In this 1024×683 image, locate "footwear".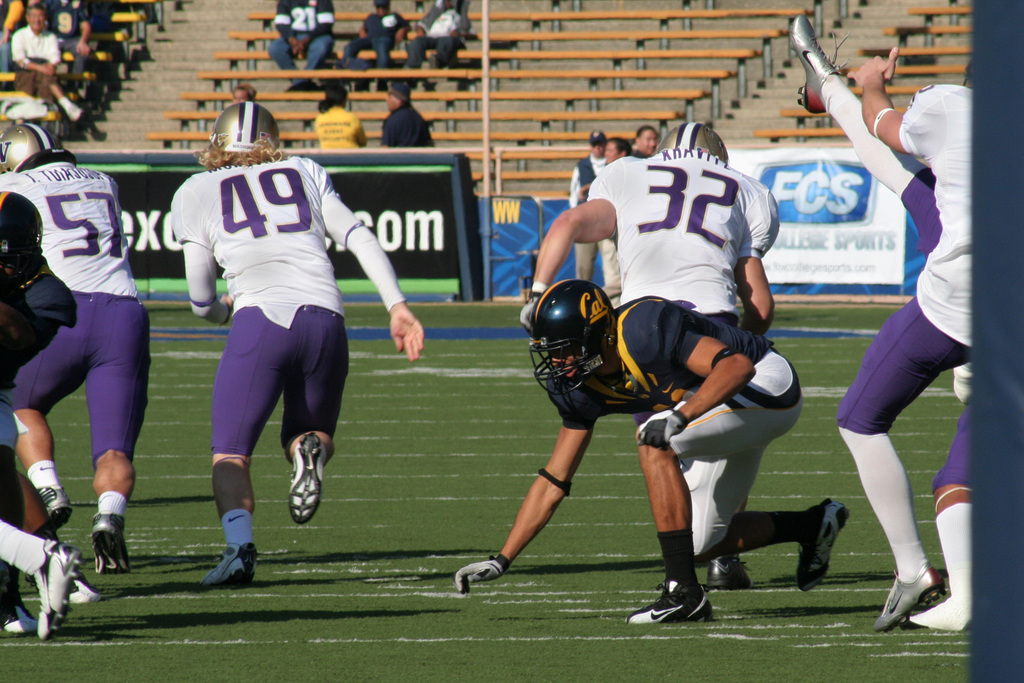
Bounding box: [700,553,755,592].
